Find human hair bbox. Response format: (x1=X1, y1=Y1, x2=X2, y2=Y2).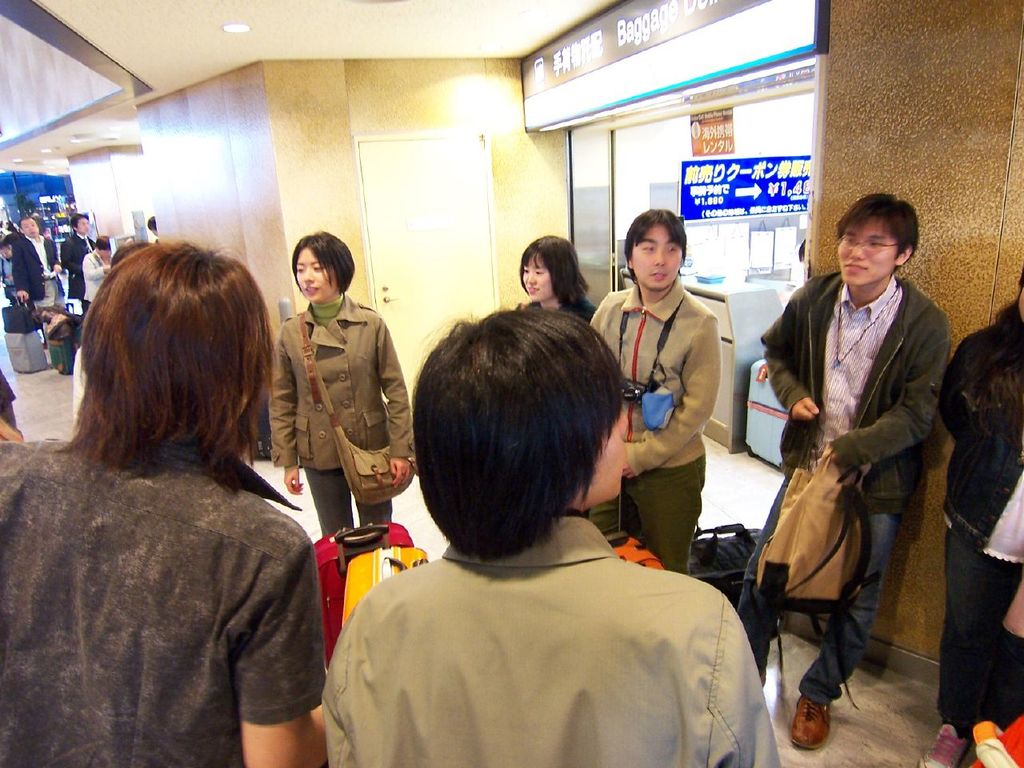
(x1=94, y1=233, x2=112, y2=251).
